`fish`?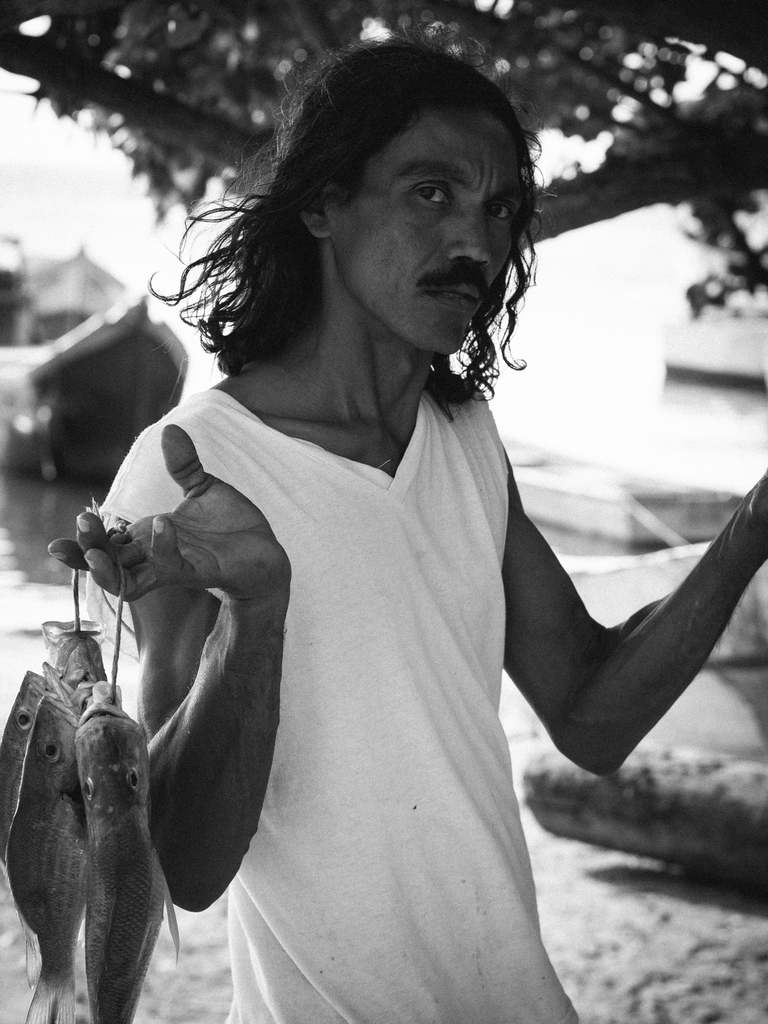
0, 695, 90, 1023
